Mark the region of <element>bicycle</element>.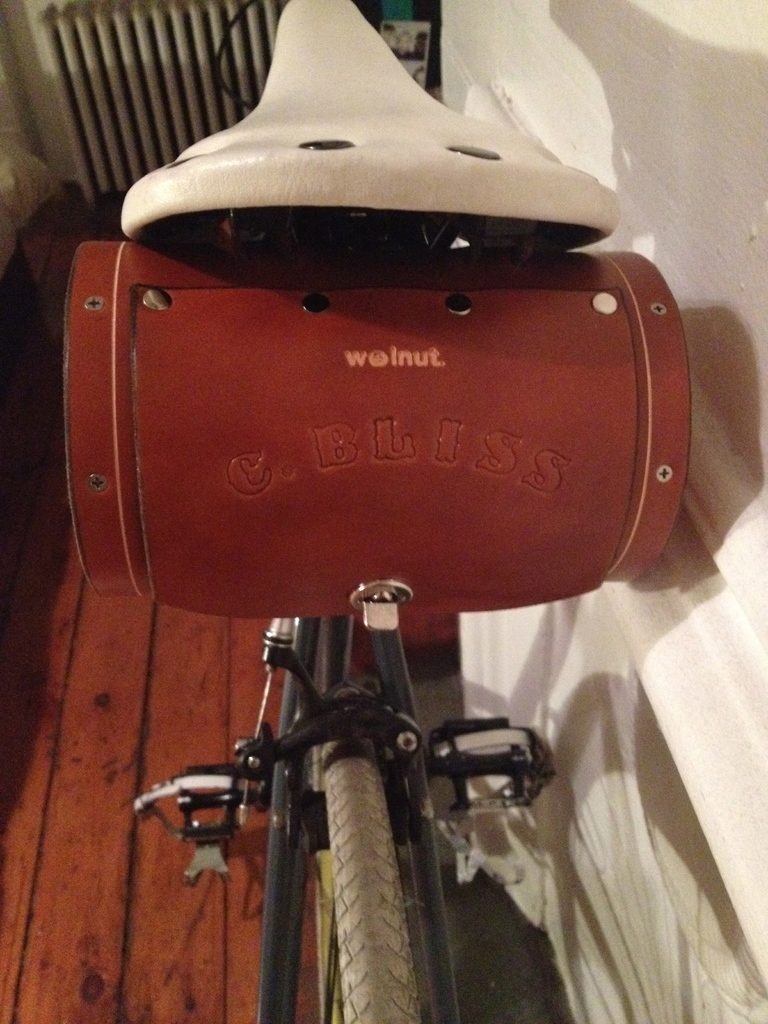
Region: bbox=[131, 0, 695, 1023].
